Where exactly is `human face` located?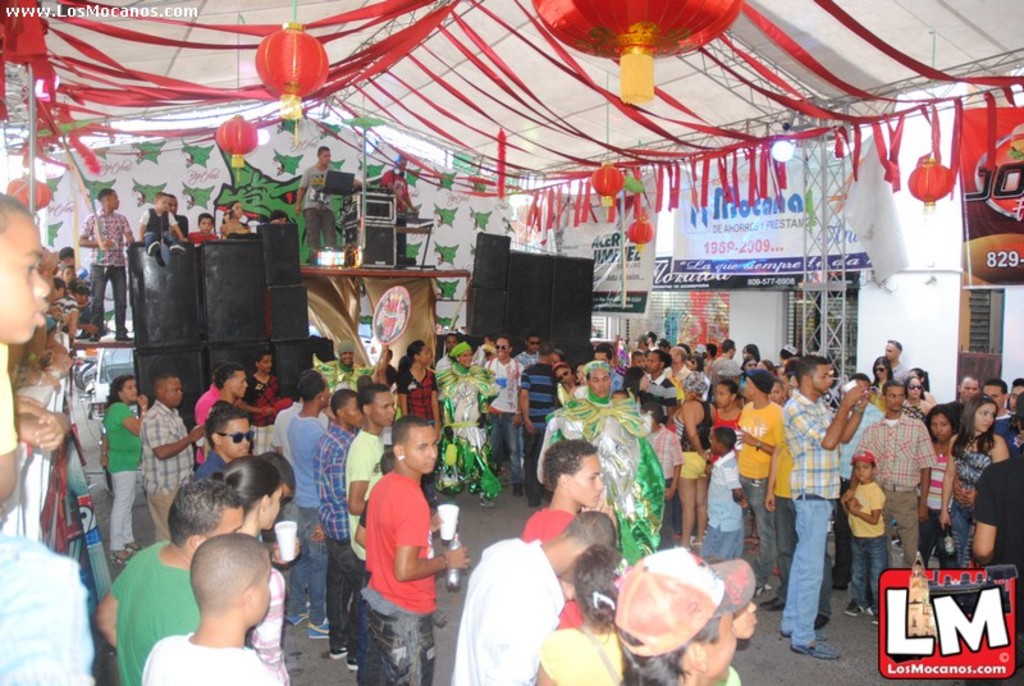
Its bounding box is [0,211,47,337].
